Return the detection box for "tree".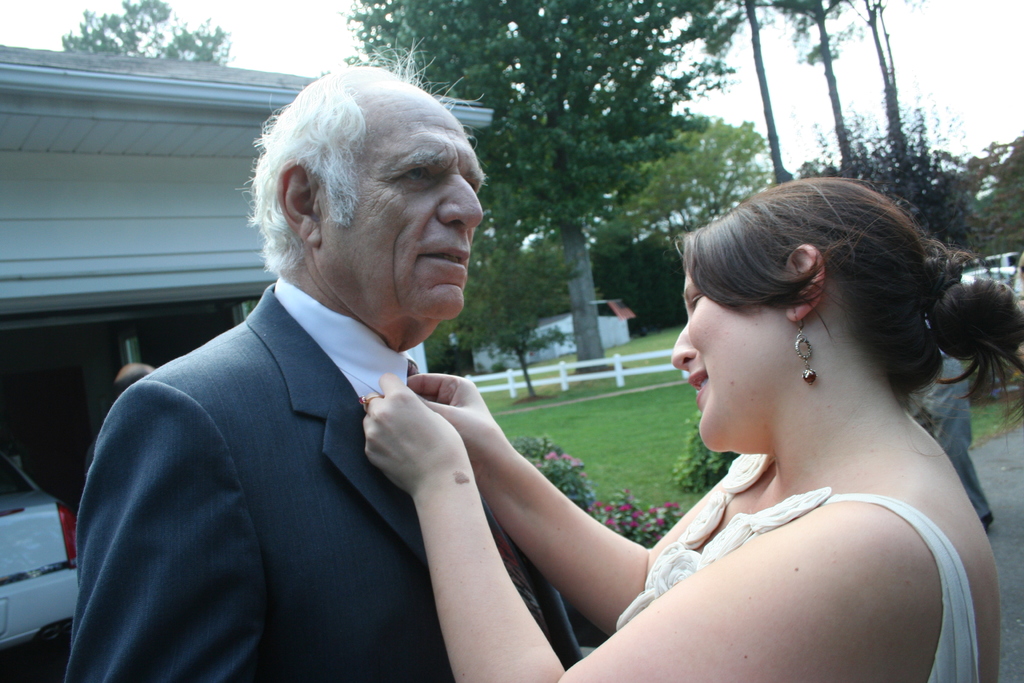
detection(329, 1, 854, 372).
